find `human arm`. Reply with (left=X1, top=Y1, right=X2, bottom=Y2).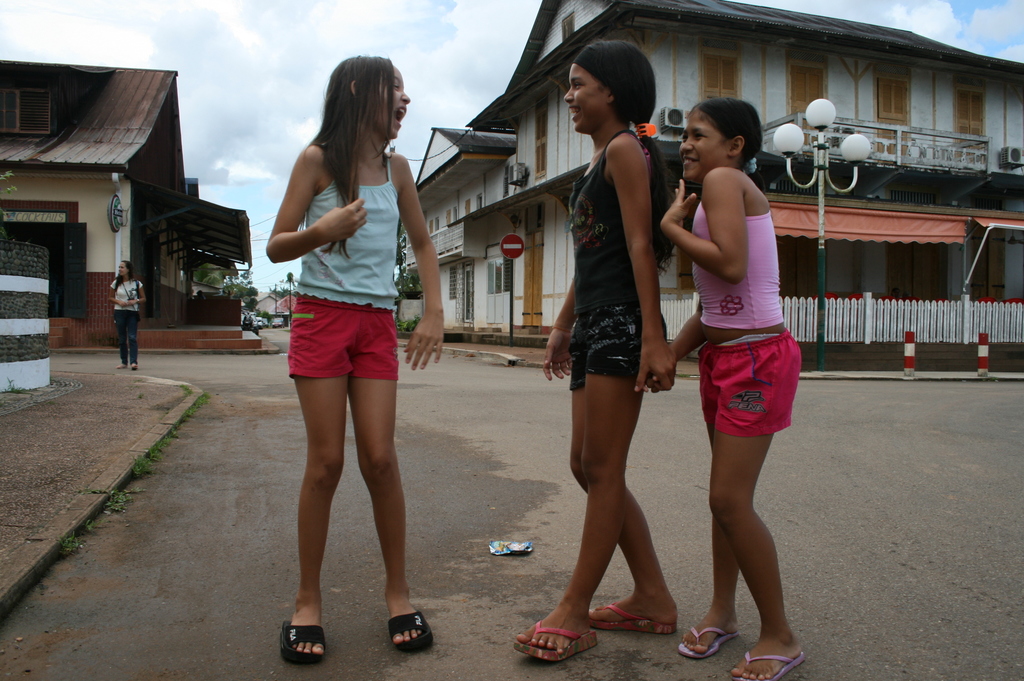
(left=130, top=282, right=147, bottom=303).
